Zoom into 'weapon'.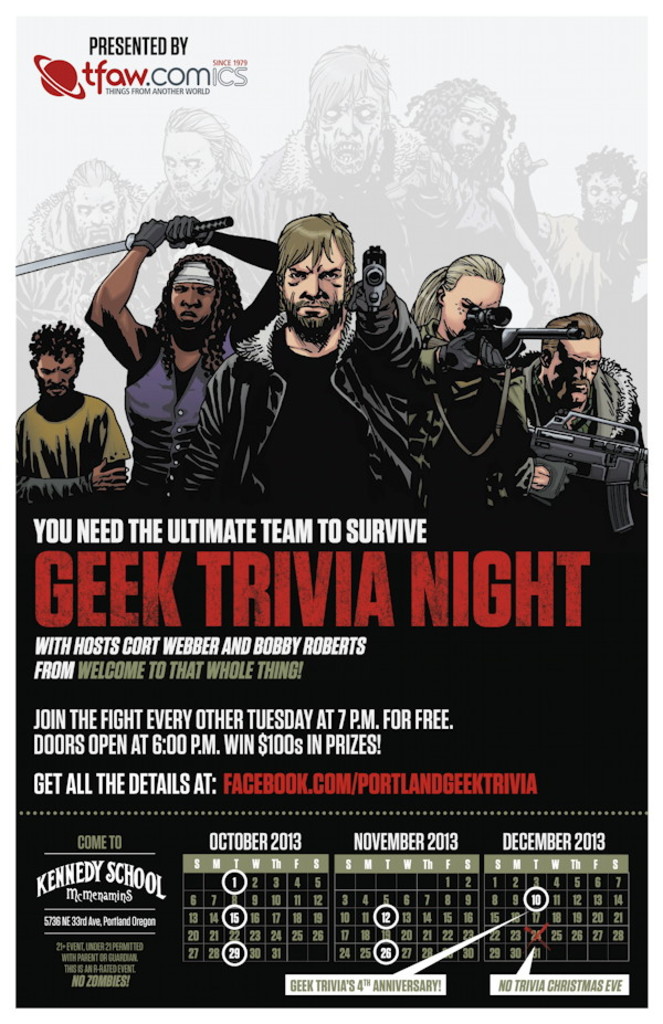
Zoom target: [420,302,586,379].
